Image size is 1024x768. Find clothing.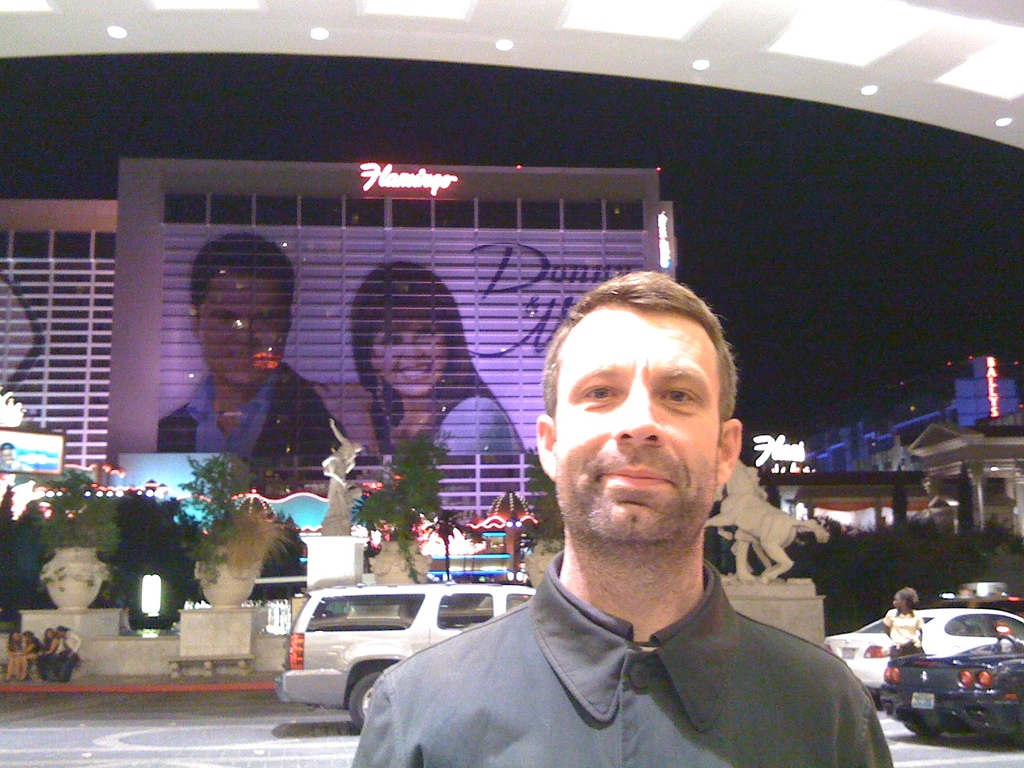
435, 394, 526, 461.
